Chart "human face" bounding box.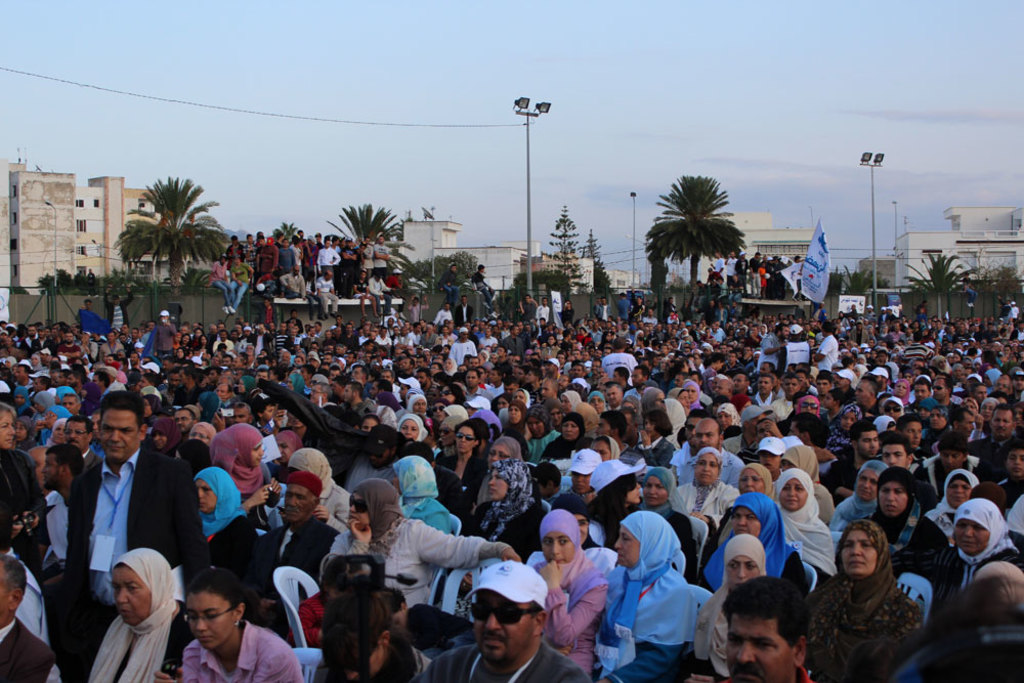
Charted: Rect(369, 382, 380, 397).
